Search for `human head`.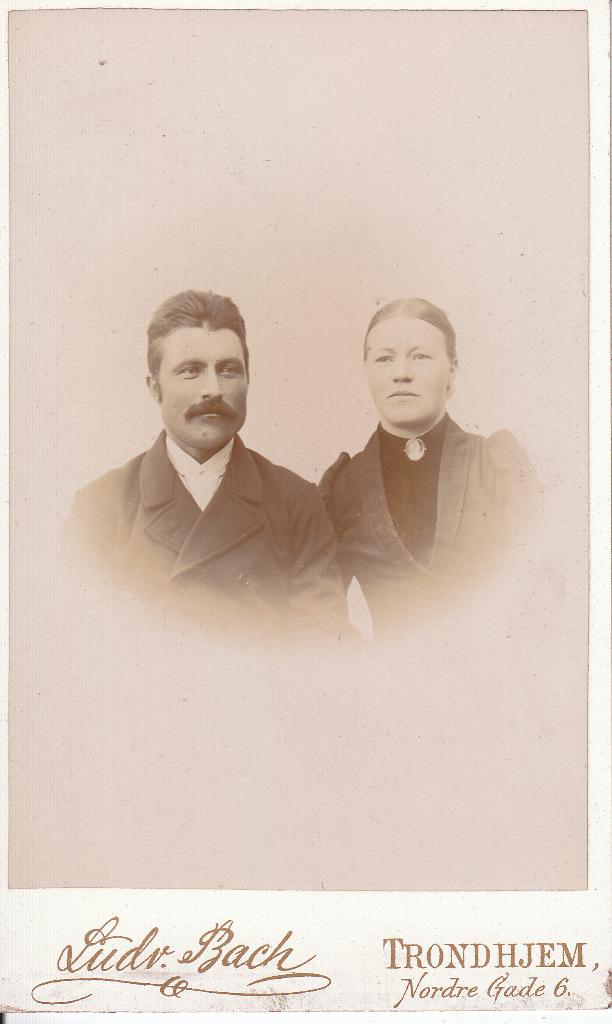
Found at 146, 292, 249, 457.
